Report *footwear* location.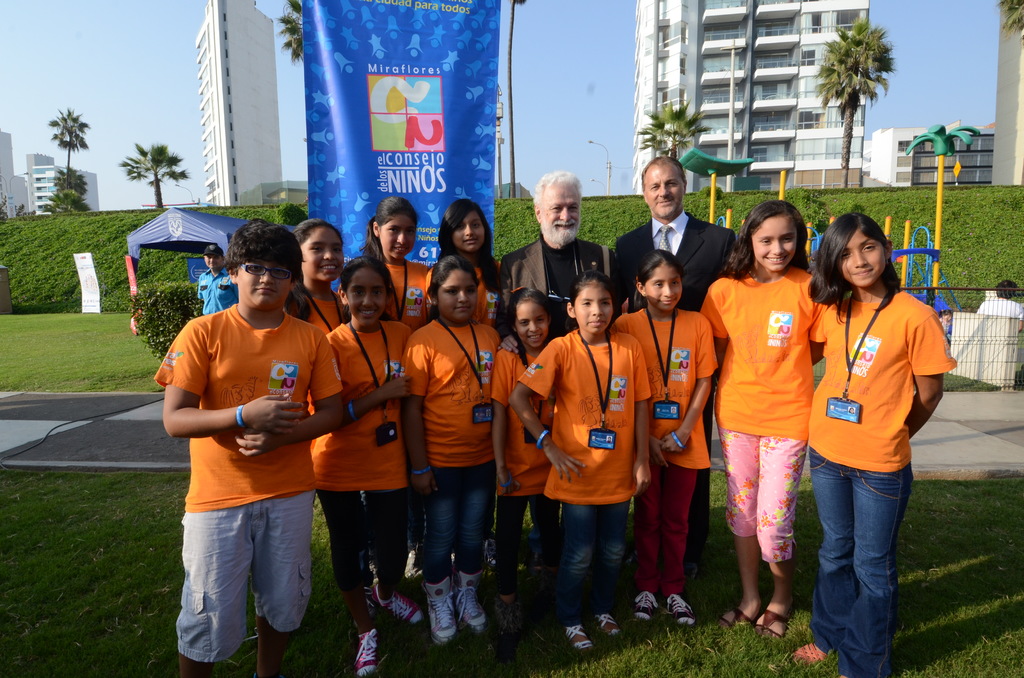
Report: (631, 587, 660, 625).
